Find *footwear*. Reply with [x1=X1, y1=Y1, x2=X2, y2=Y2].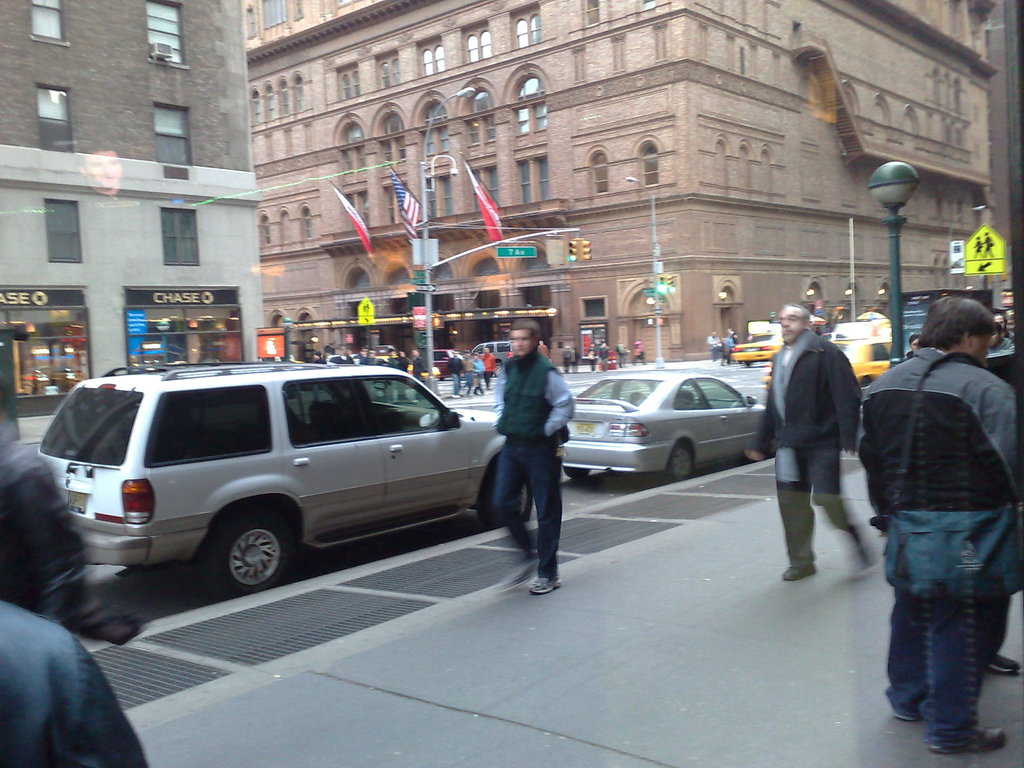
[x1=893, y1=701, x2=918, y2=720].
